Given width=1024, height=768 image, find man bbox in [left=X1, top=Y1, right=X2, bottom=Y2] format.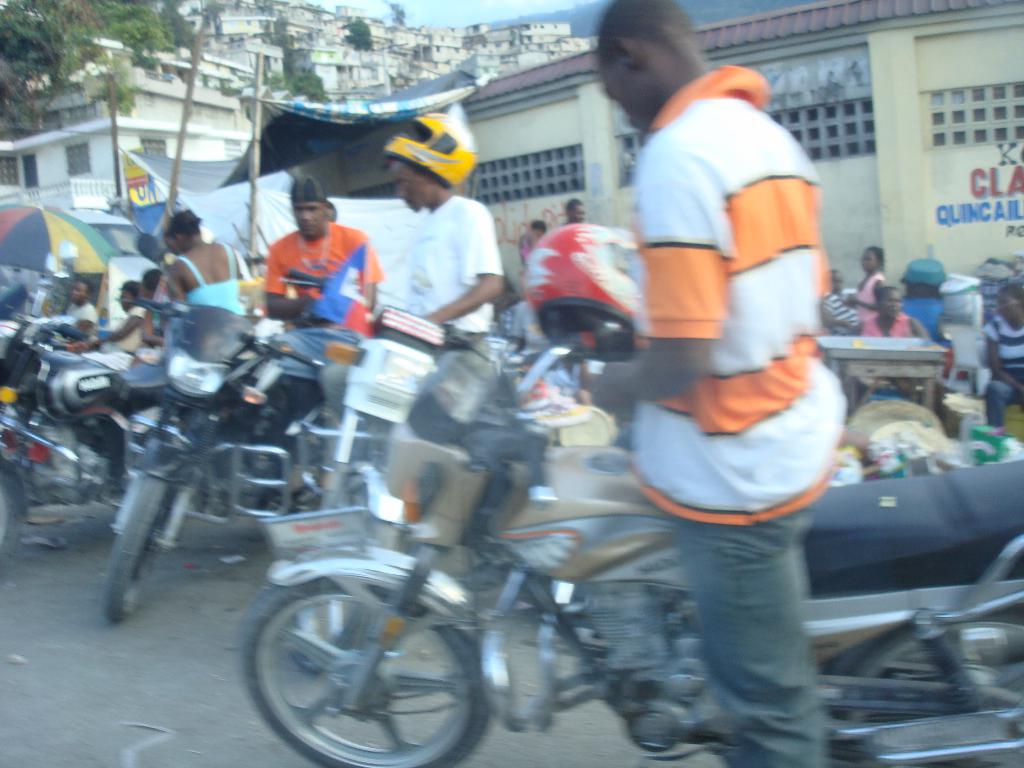
[left=136, top=234, right=168, bottom=269].
